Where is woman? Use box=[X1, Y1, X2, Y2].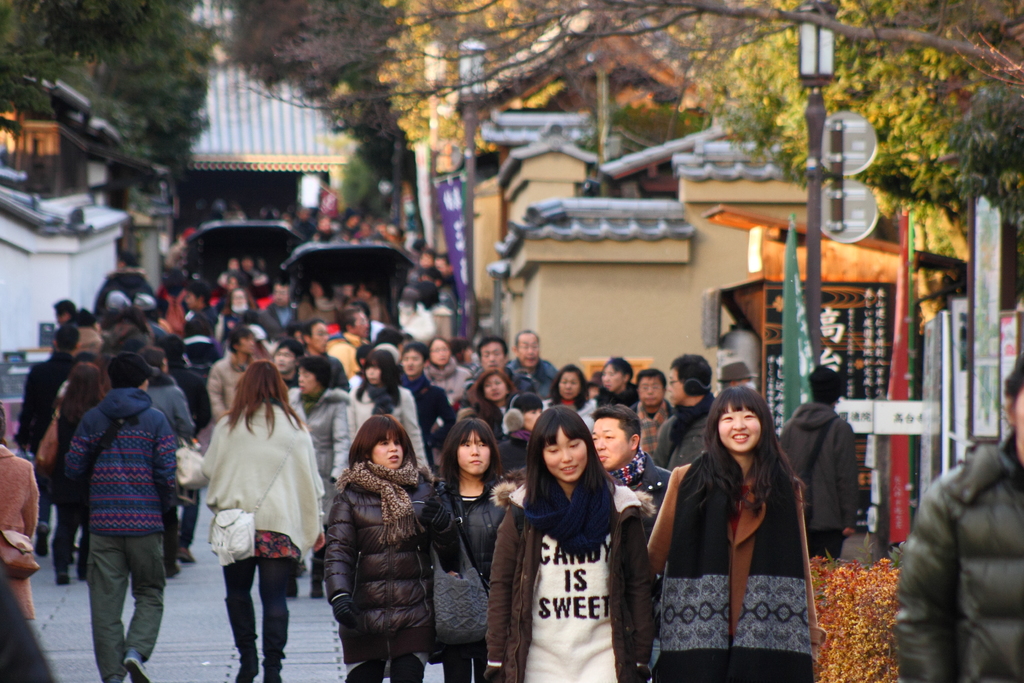
box=[646, 383, 829, 682].
